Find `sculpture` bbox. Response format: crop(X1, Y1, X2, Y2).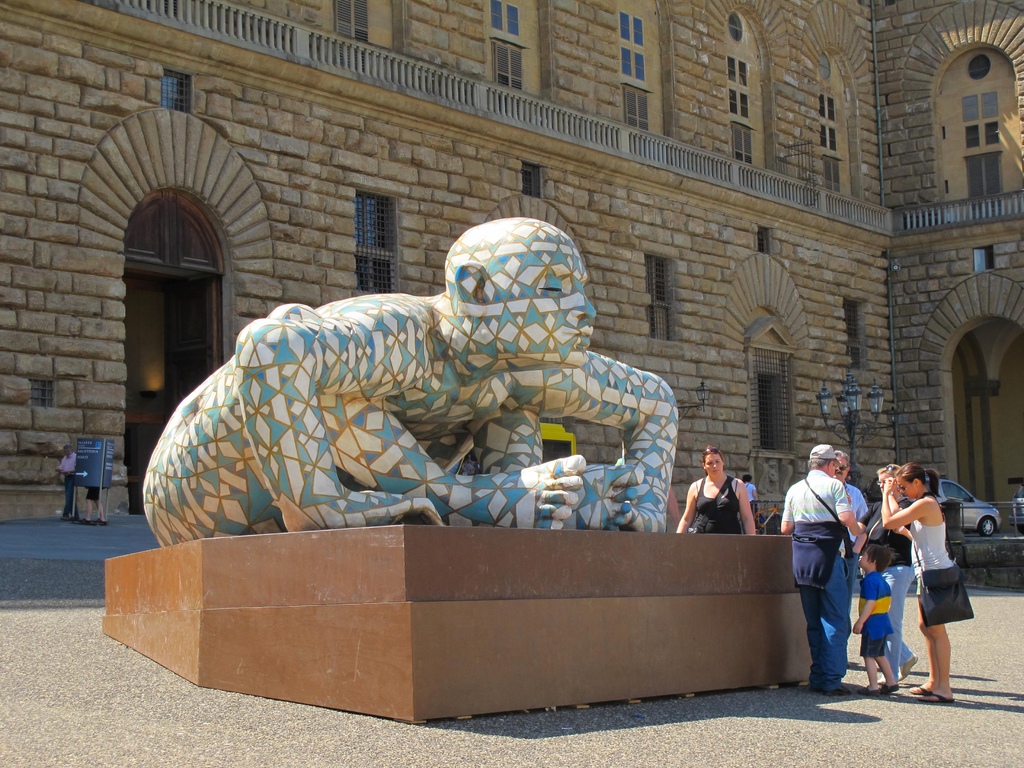
crop(158, 208, 718, 582).
